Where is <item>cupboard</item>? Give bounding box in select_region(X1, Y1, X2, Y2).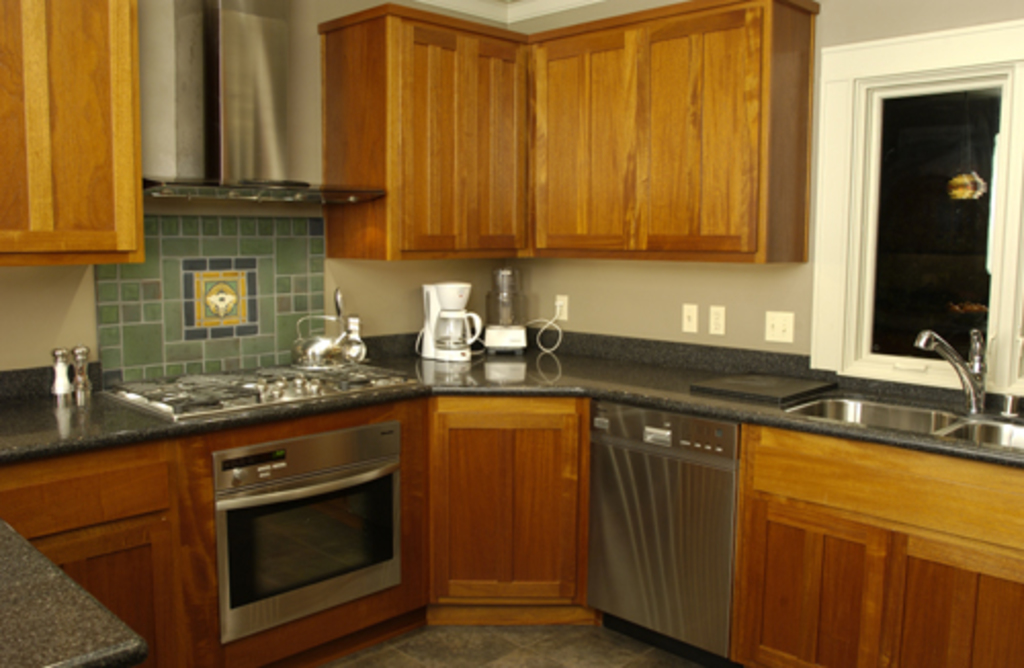
select_region(0, 391, 1022, 666).
